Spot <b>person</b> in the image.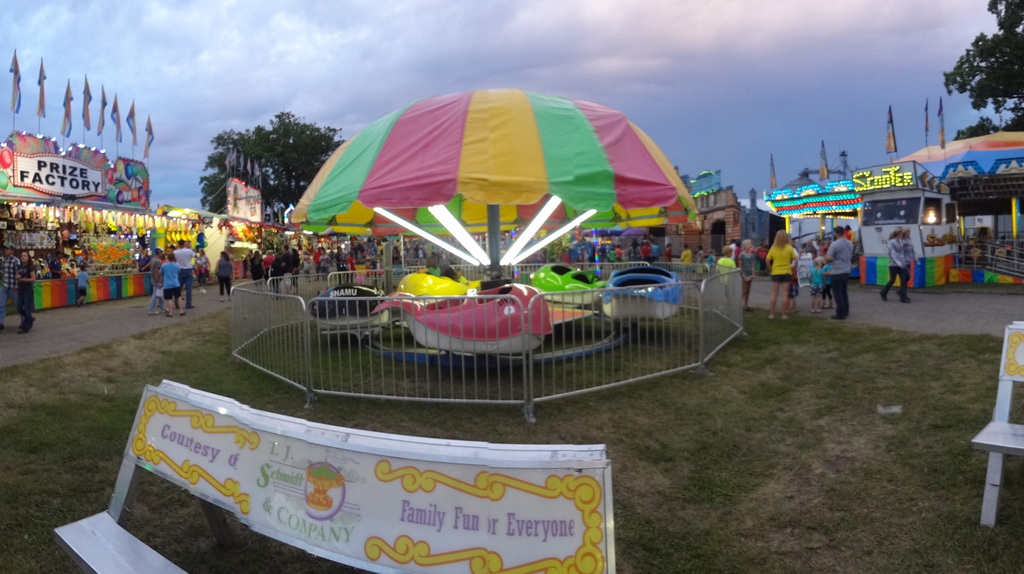
<b>person</b> found at left=0, top=245, right=17, bottom=321.
